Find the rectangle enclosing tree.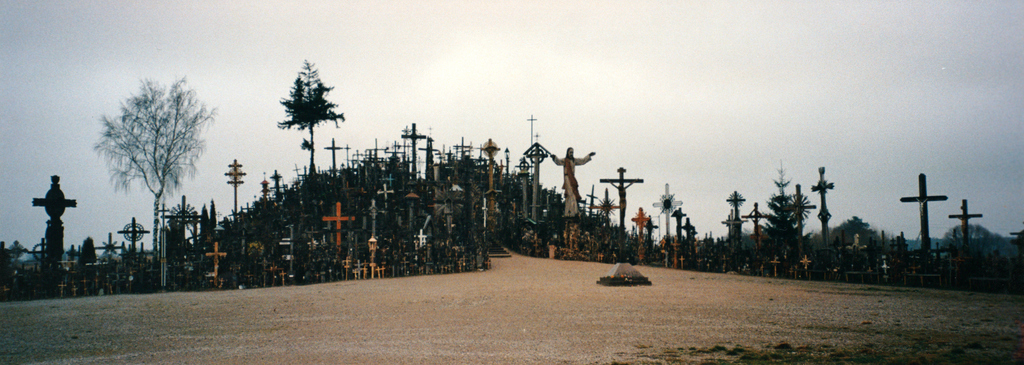
[79,68,202,245].
